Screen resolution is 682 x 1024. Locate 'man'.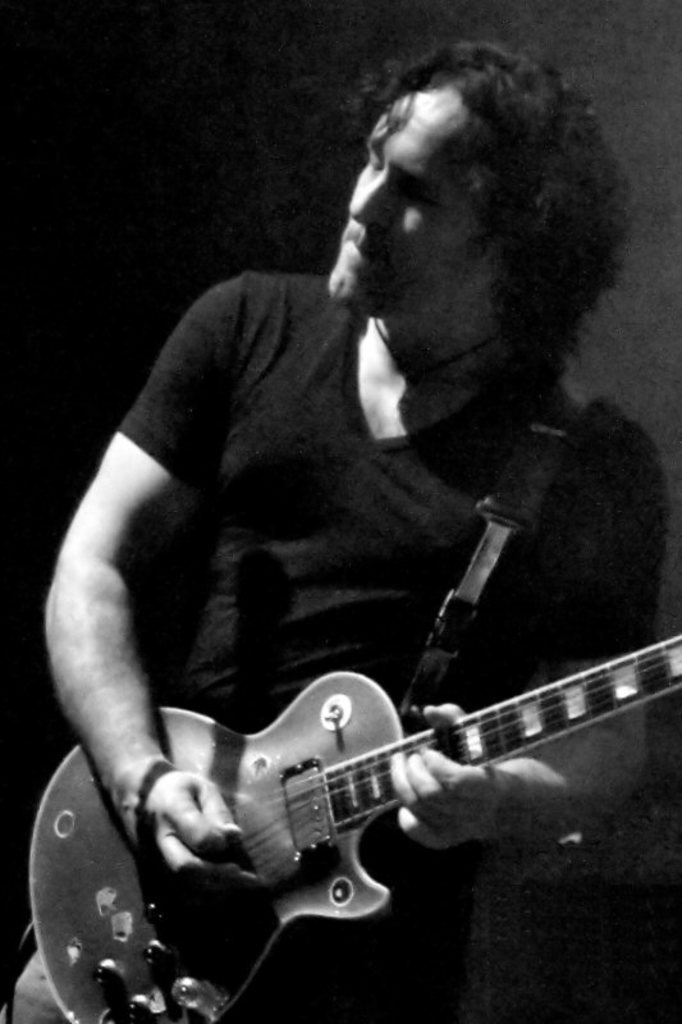
38, 46, 665, 986.
